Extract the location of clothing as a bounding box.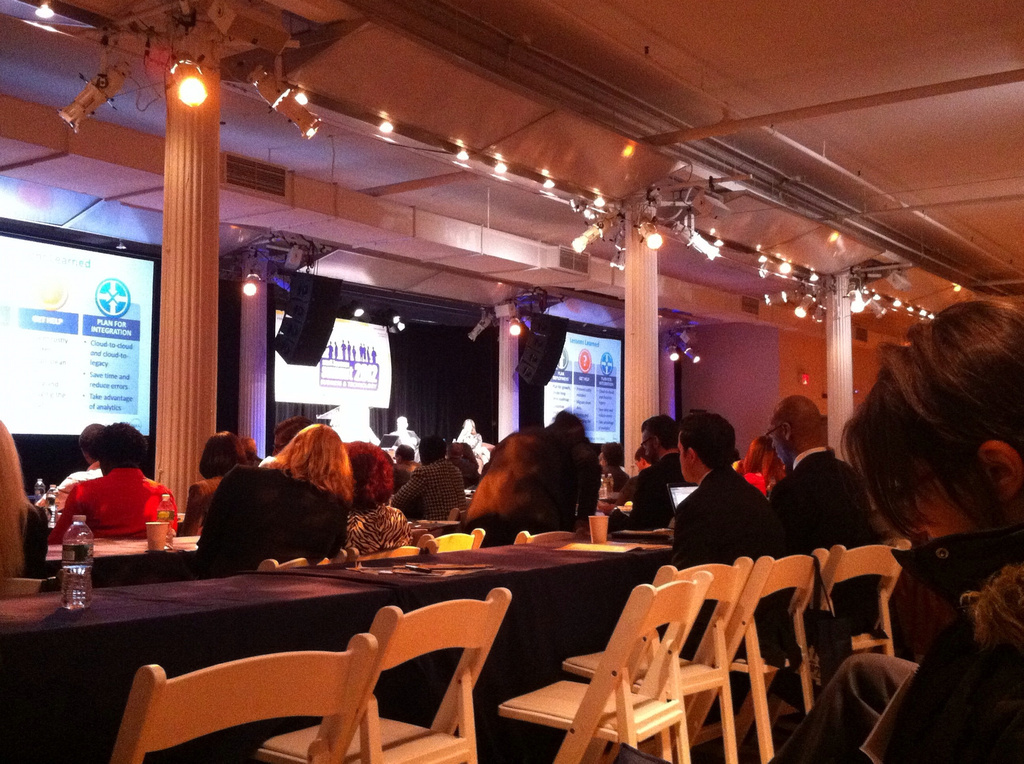
340,504,416,556.
